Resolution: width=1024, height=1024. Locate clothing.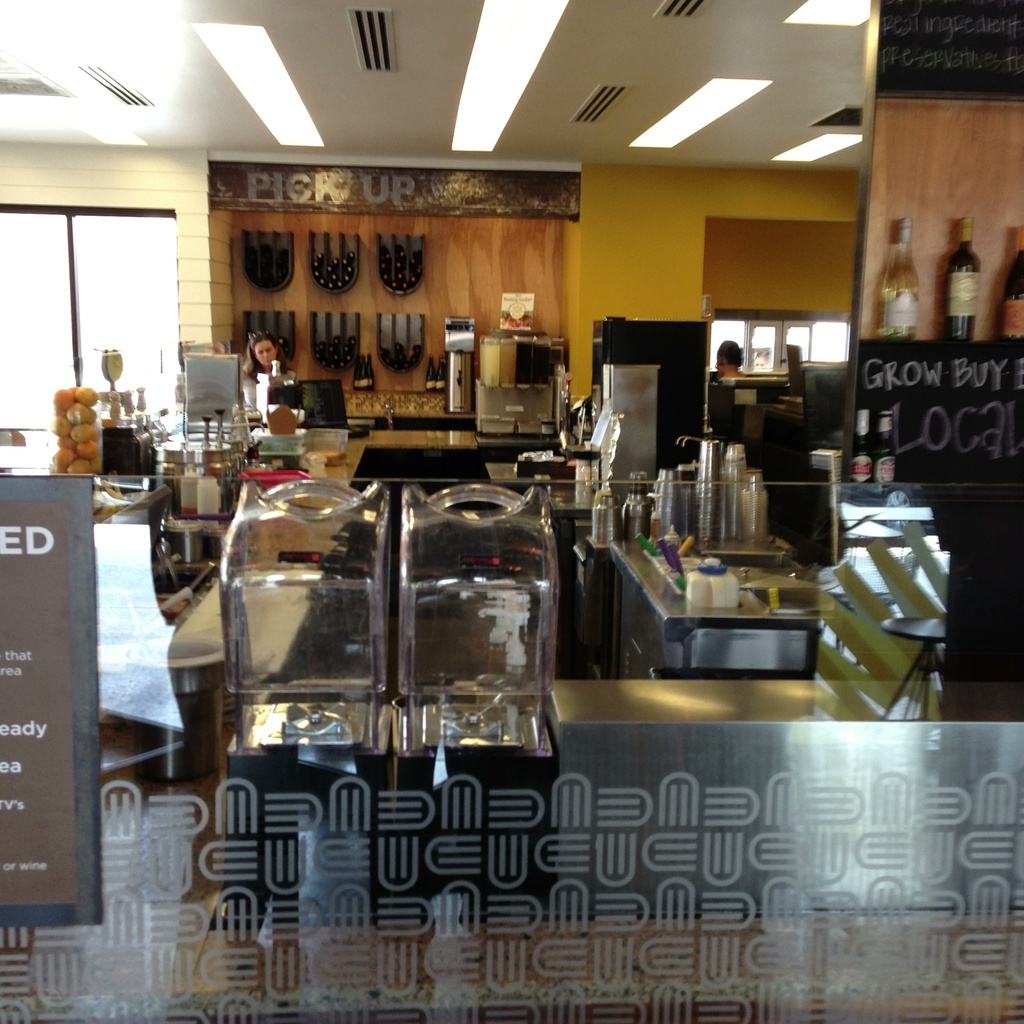
(238,373,305,475).
